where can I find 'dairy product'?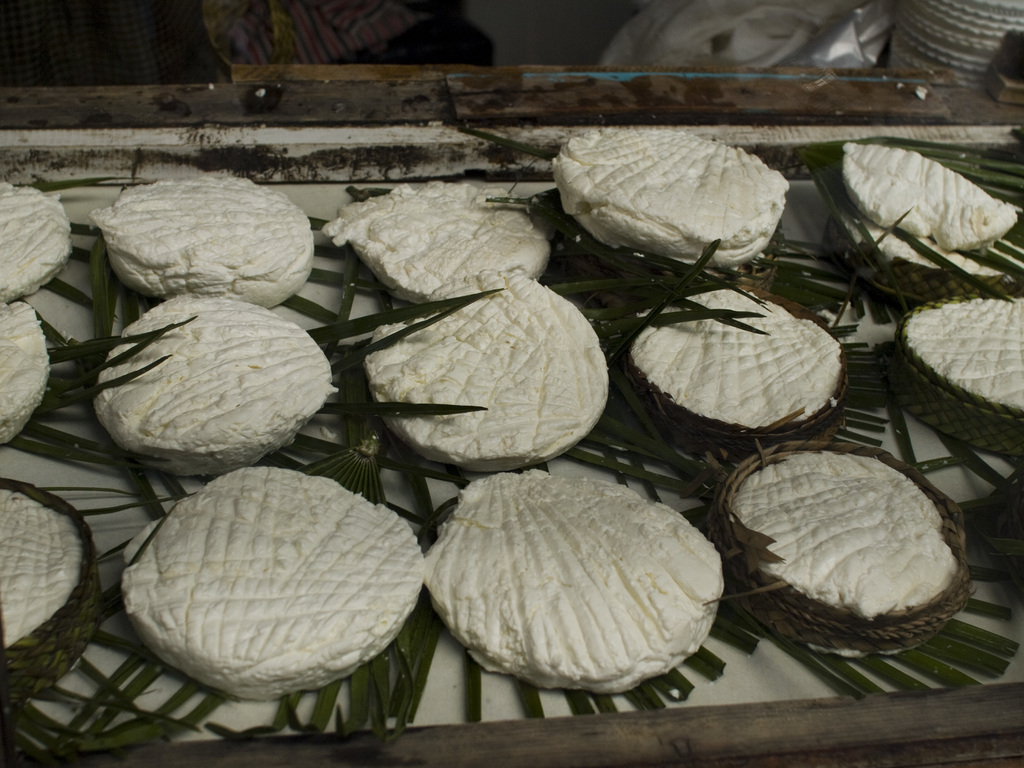
You can find it at box=[108, 177, 312, 300].
